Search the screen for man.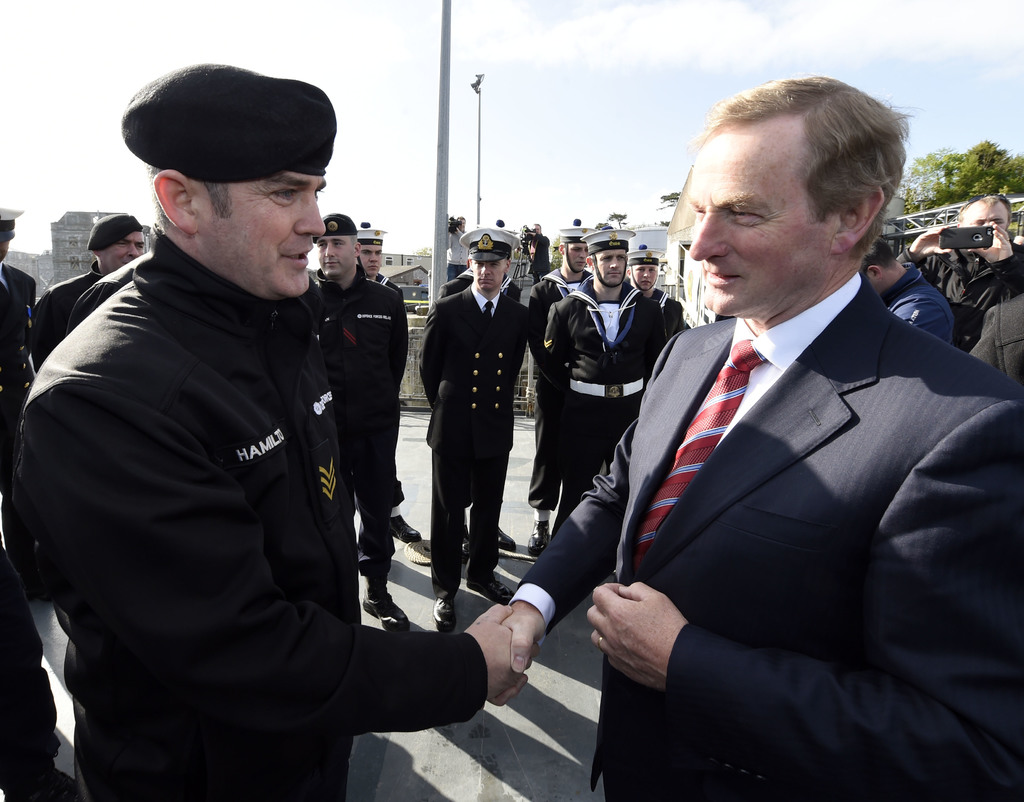
Found at box(419, 223, 535, 631).
